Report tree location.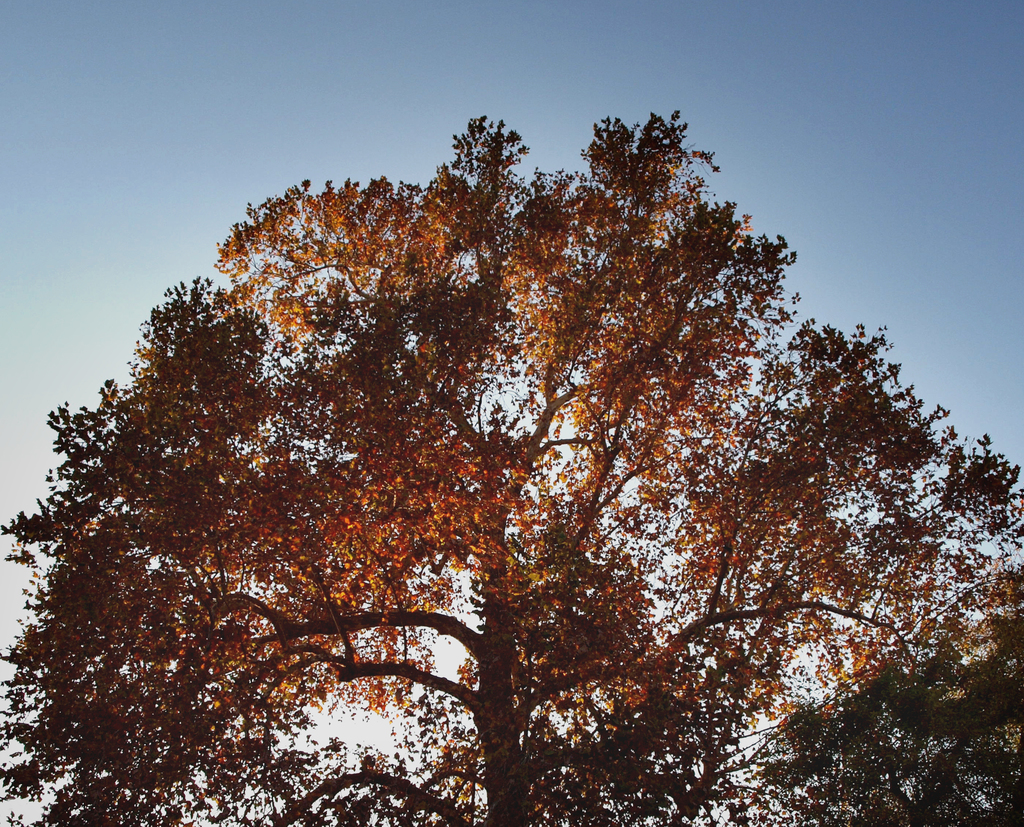
Report: detection(22, 83, 971, 801).
